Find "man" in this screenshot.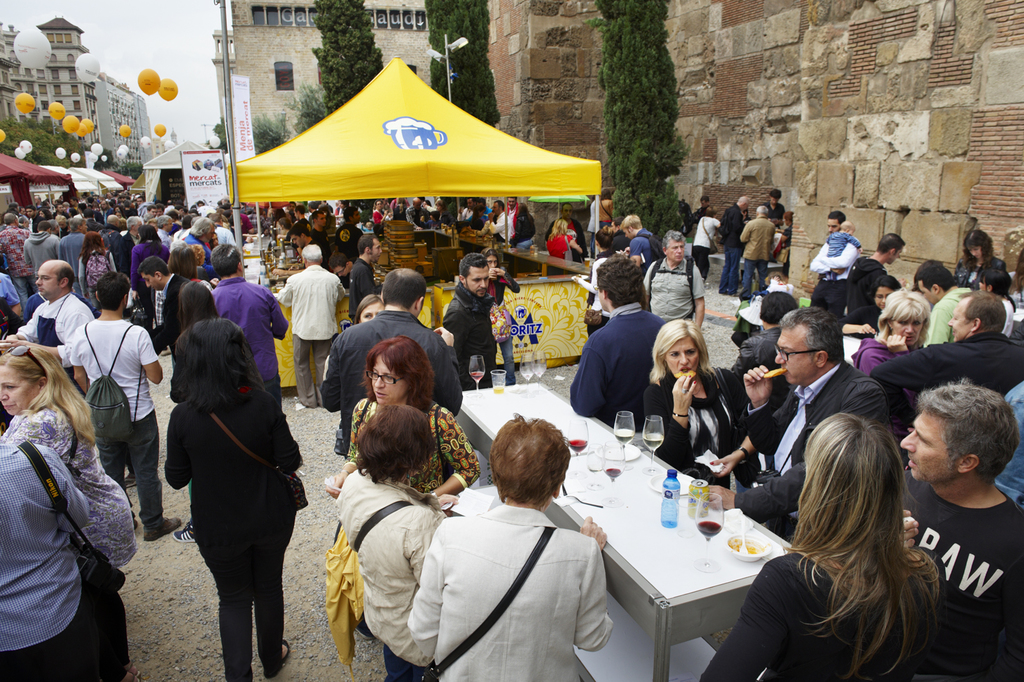
The bounding box for "man" is <bbox>0, 214, 26, 312</bbox>.
